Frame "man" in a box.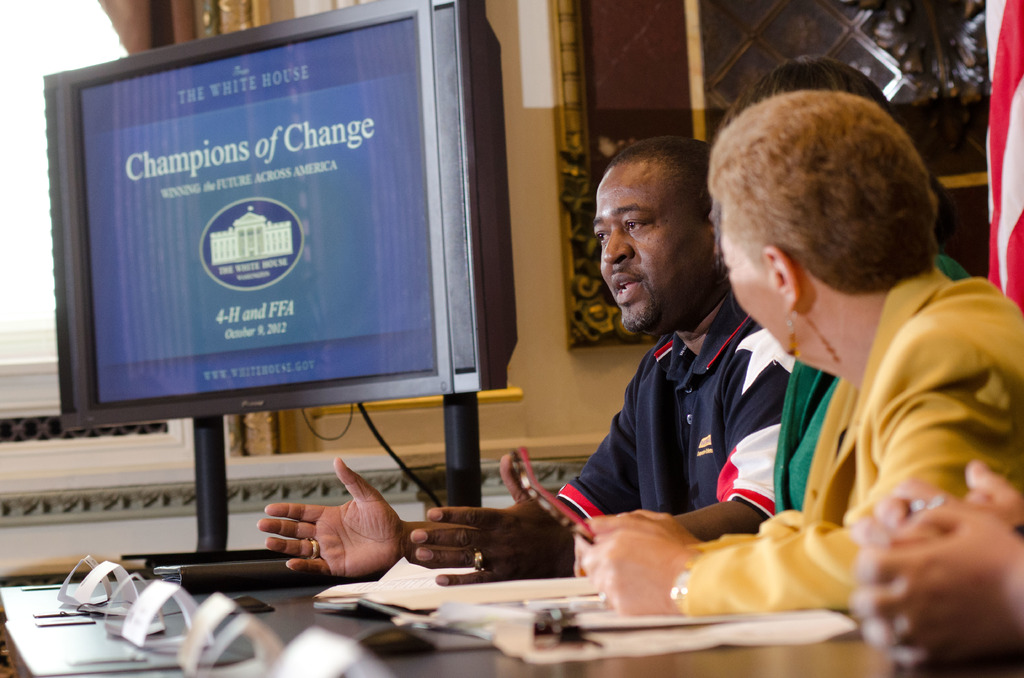
(x1=247, y1=132, x2=794, y2=541).
